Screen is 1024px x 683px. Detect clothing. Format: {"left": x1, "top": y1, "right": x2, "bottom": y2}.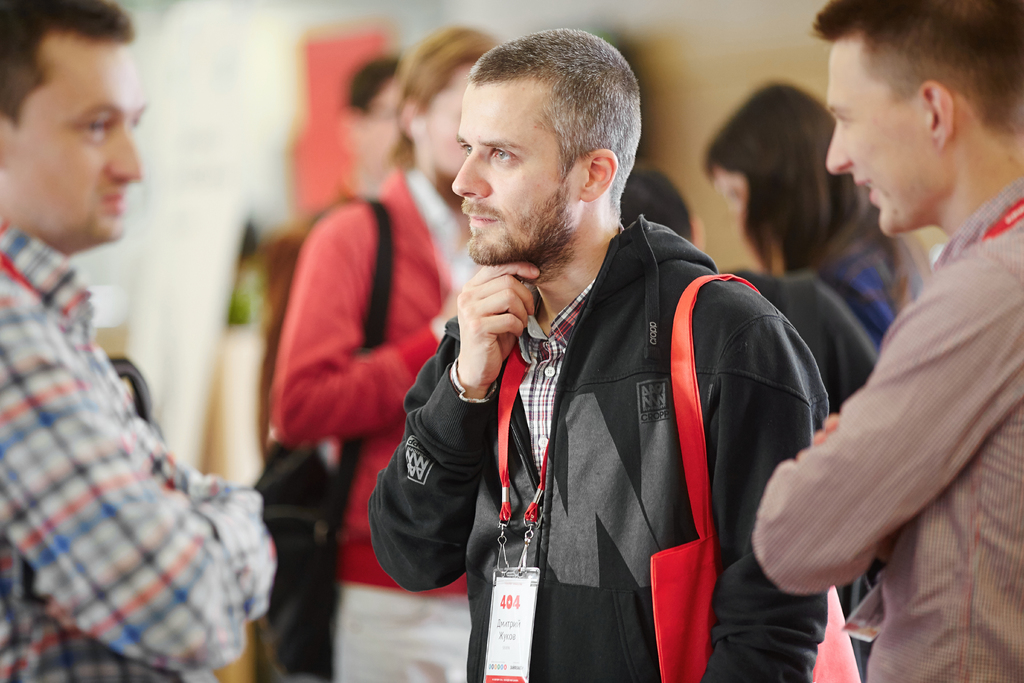
{"left": 0, "top": 155, "right": 264, "bottom": 682}.
